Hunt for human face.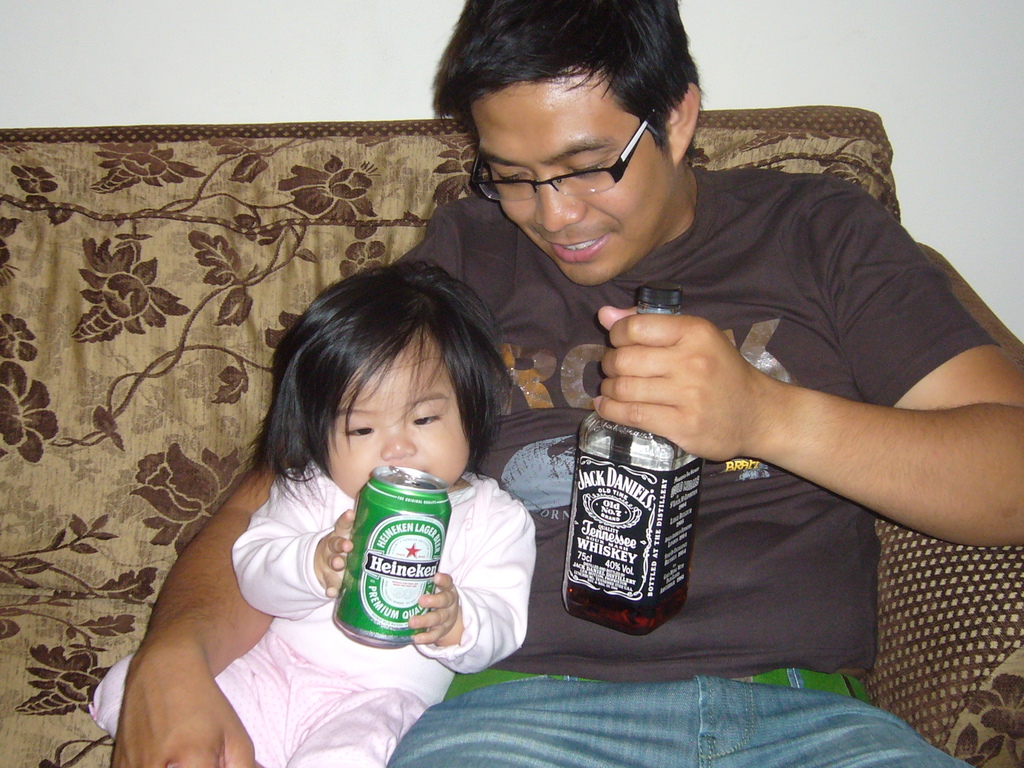
Hunted down at 327,333,468,501.
